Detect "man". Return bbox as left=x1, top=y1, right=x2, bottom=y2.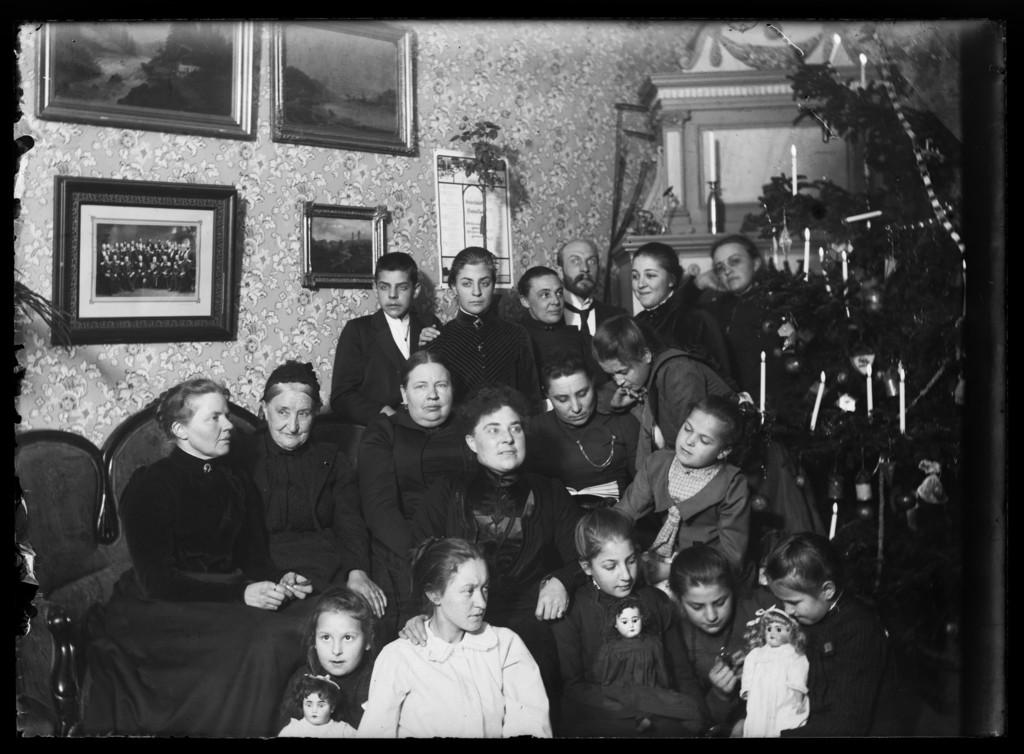
left=560, top=243, right=623, bottom=364.
